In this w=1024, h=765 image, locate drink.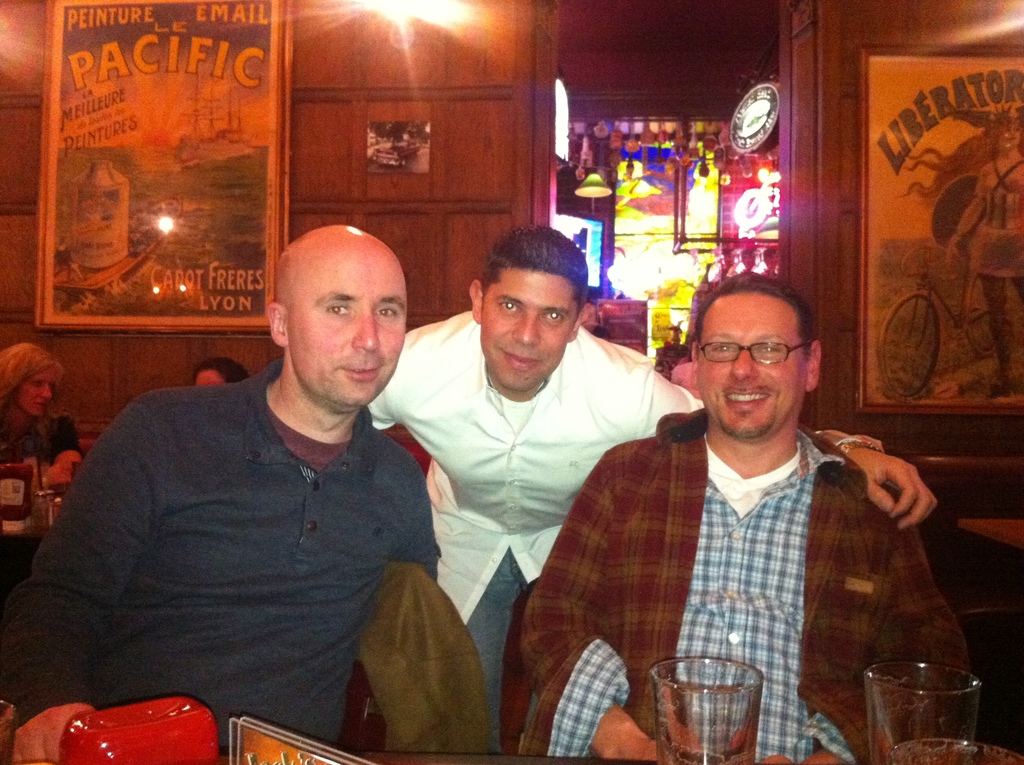
Bounding box: pyautogui.locateOnScreen(651, 654, 783, 760).
